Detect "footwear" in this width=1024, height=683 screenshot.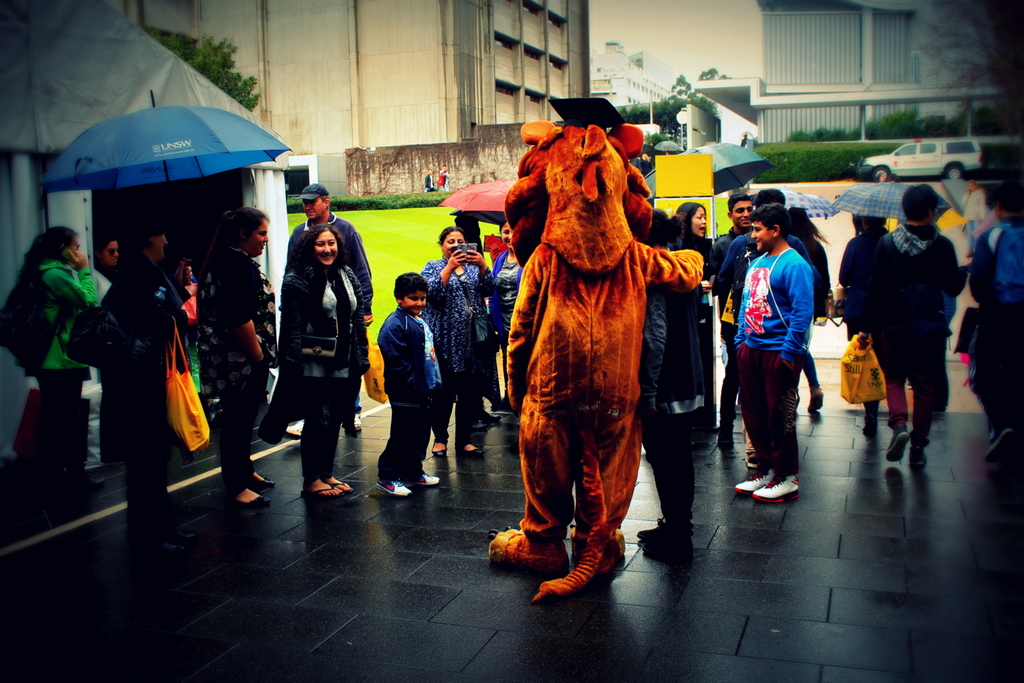
Detection: <bbox>480, 406, 502, 422</bbox>.
